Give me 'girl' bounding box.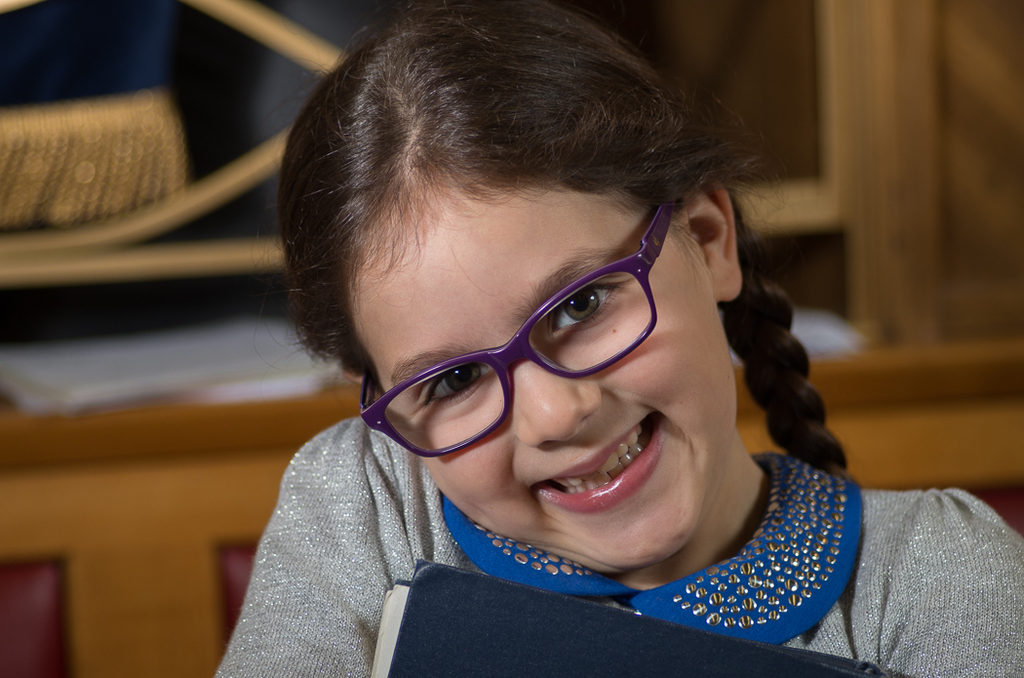
{"x1": 217, "y1": 0, "x2": 1023, "y2": 677}.
